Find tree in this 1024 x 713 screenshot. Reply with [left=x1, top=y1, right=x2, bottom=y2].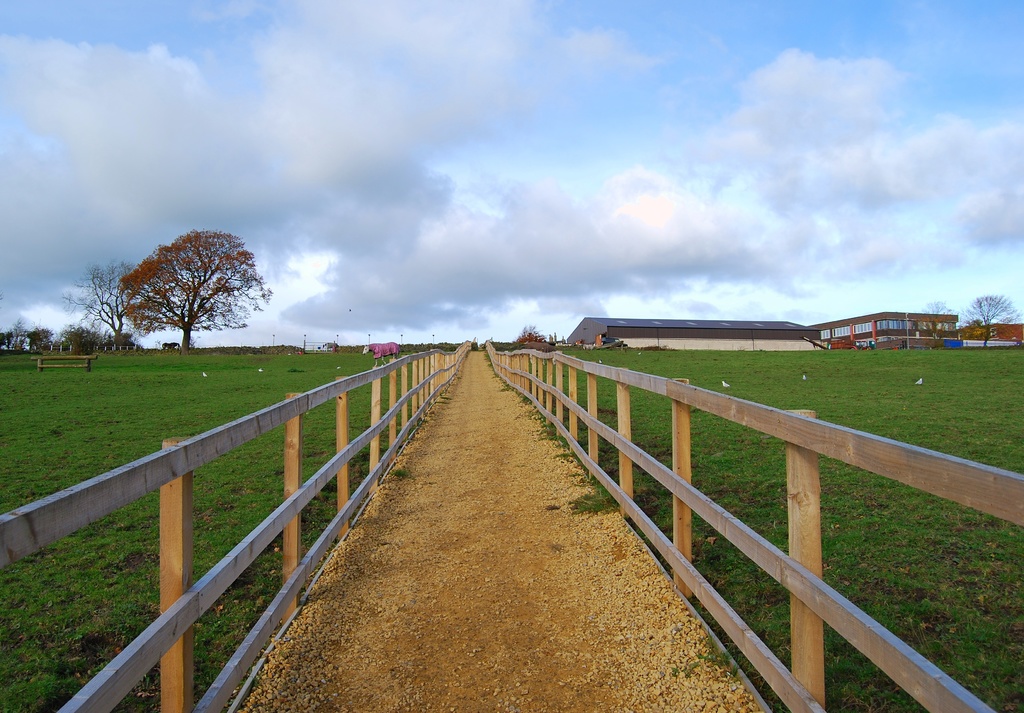
[left=111, top=217, right=262, bottom=360].
